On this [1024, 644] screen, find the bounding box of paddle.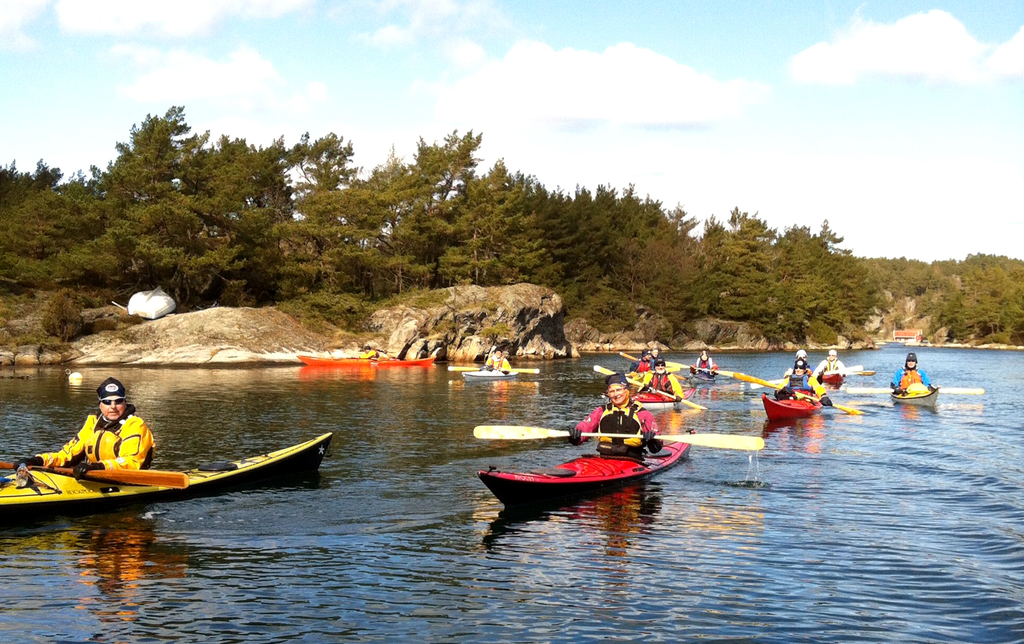
Bounding box: l=734, t=371, r=857, b=415.
